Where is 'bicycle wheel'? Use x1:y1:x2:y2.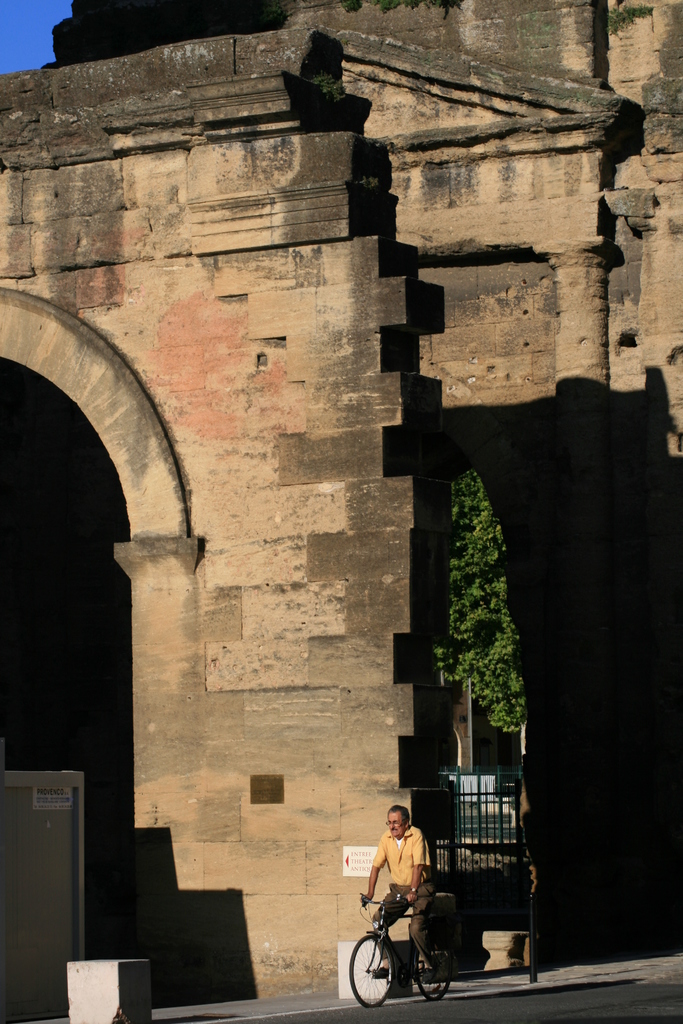
350:930:399:1002.
